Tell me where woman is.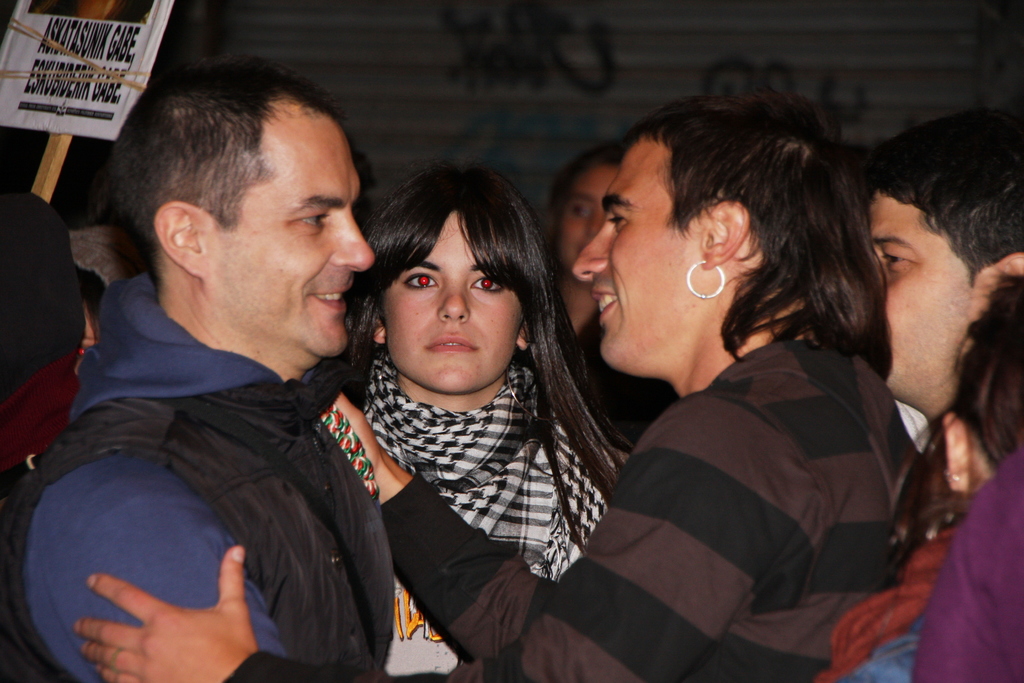
woman is at region(540, 135, 675, 452).
